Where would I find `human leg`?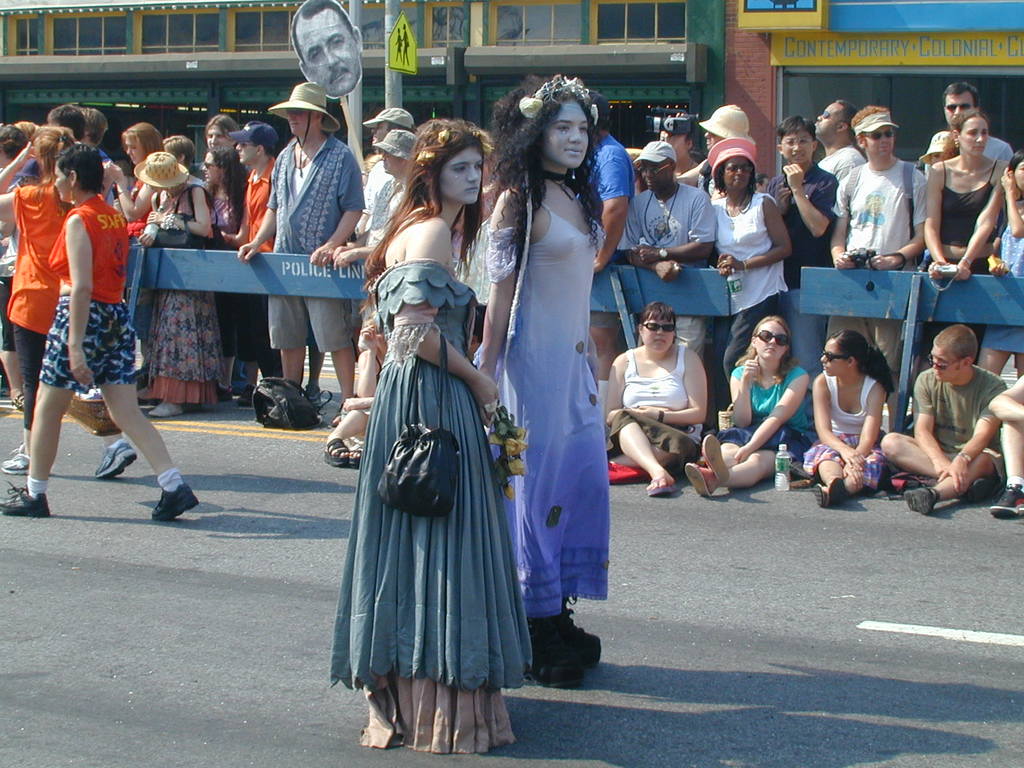
At x1=609 y1=440 x2=672 y2=476.
